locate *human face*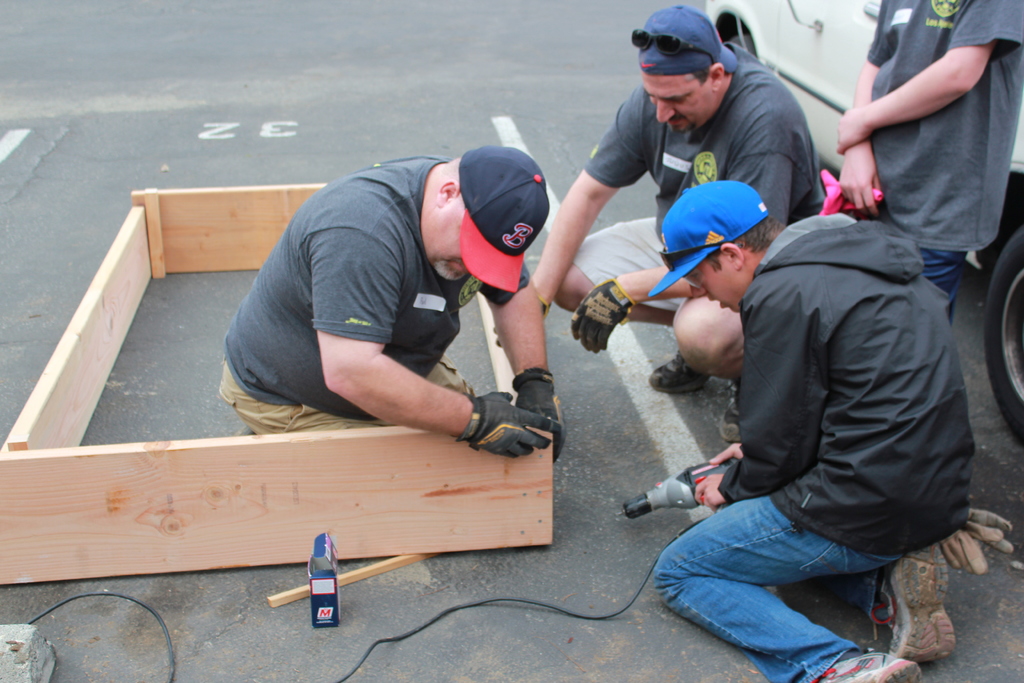
pyautogui.locateOnScreen(691, 259, 742, 314)
